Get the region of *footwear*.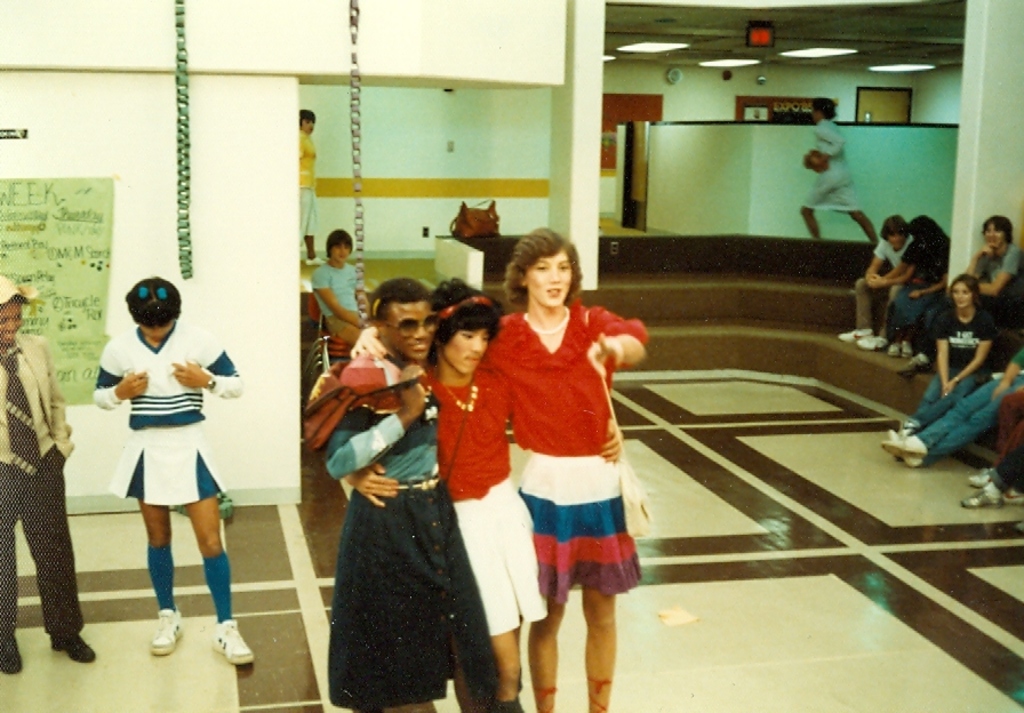
970:466:991:488.
